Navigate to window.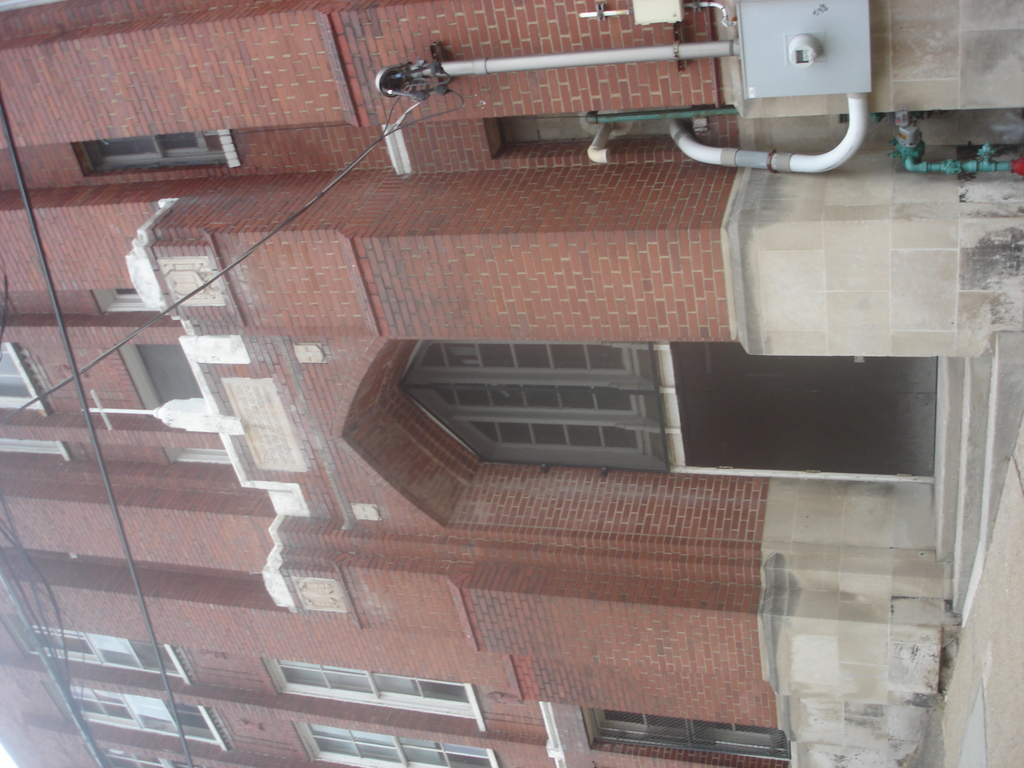
Navigation target: <region>576, 704, 790, 761</region>.
